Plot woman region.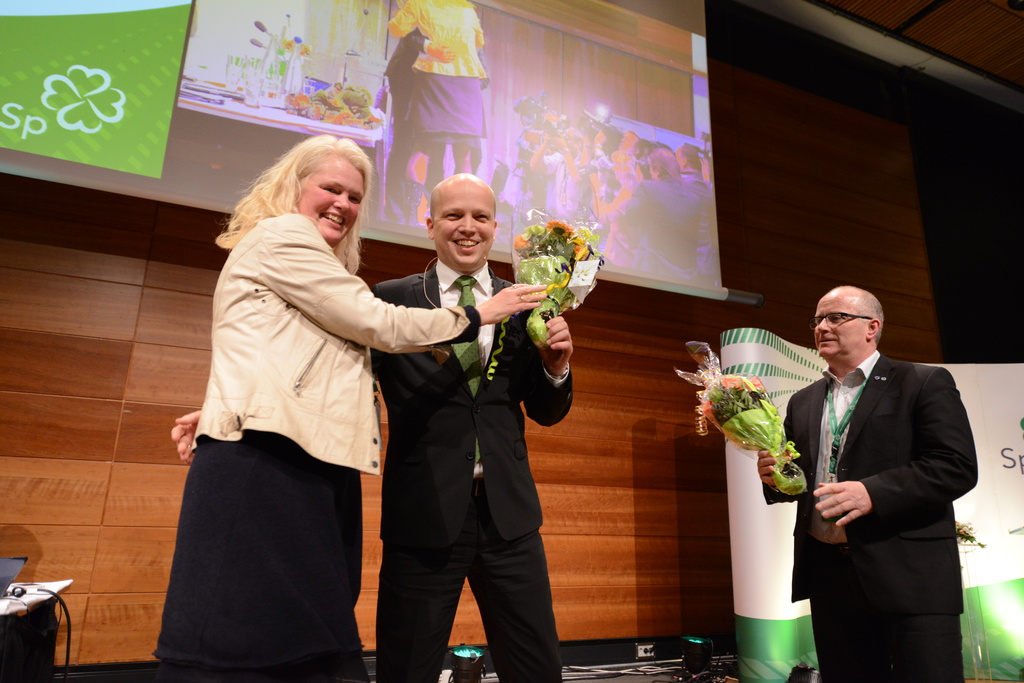
Plotted at l=178, t=138, r=454, b=668.
